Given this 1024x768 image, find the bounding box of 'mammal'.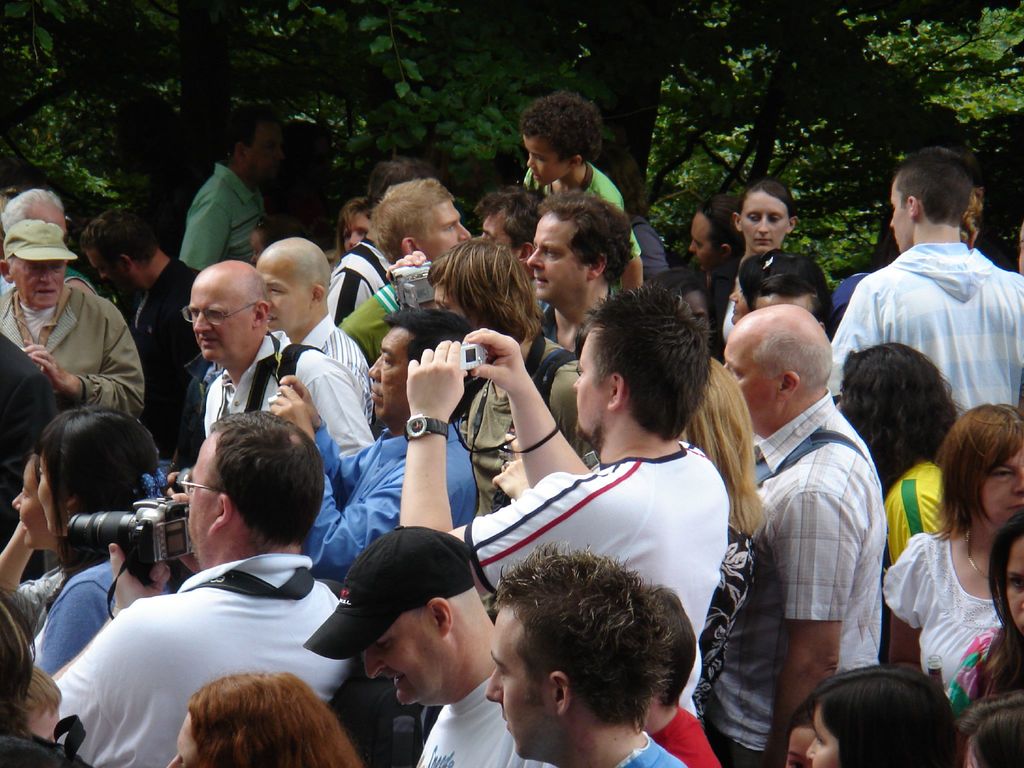
bbox=(166, 669, 364, 767).
